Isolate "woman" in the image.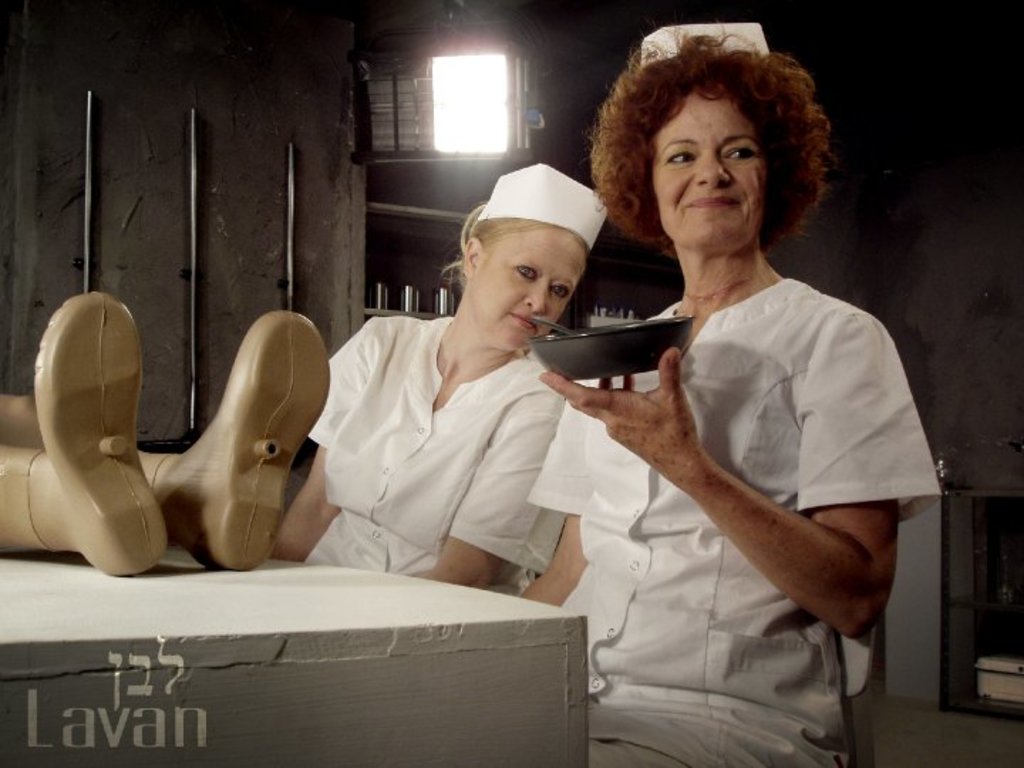
Isolated region: Rect(522, 23, 936, 767).
